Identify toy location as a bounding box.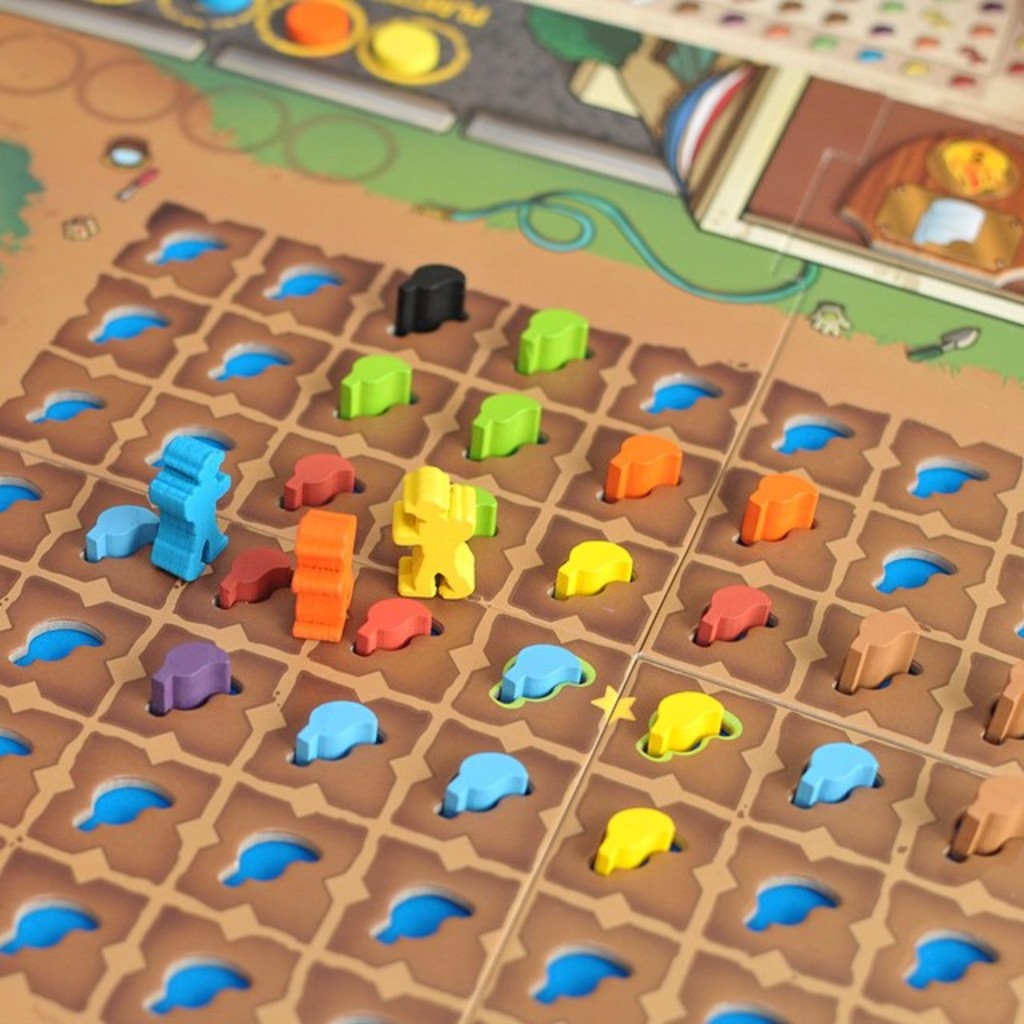
642/371/718/410.
